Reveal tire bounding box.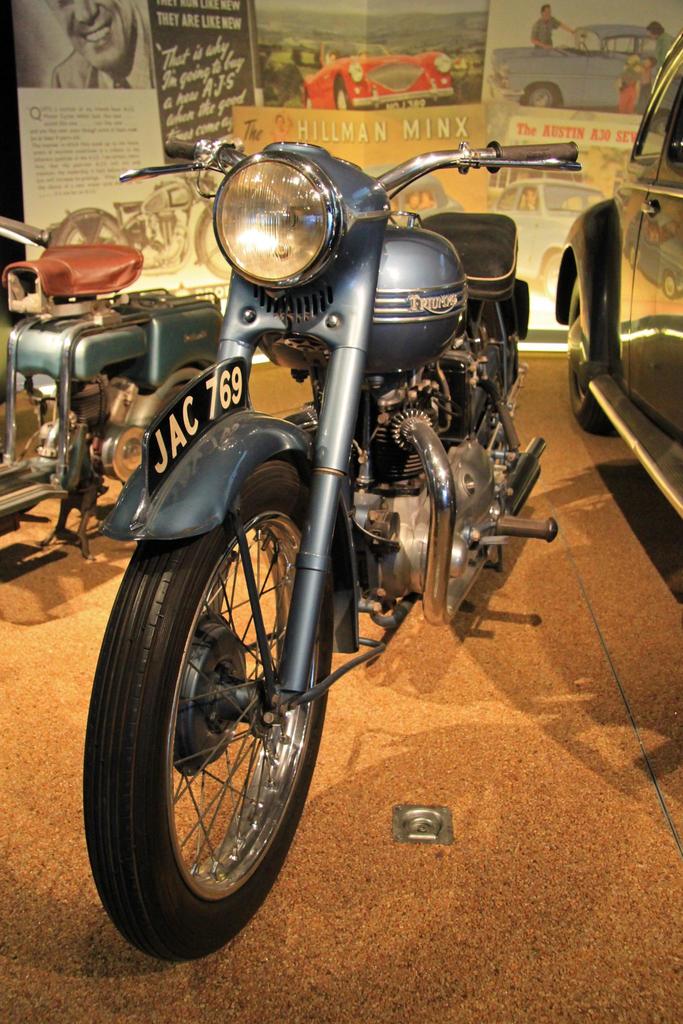
Revealed: Rect(568, 271, 611, 431).
